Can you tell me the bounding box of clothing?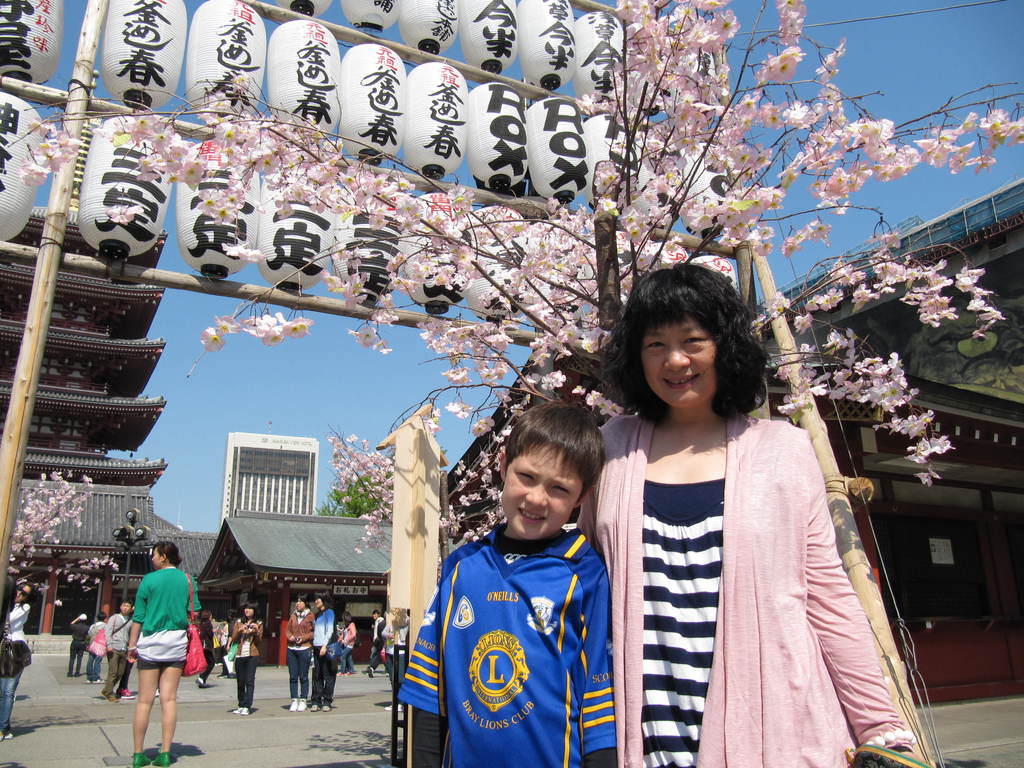
[left=360, top=618, right=381, bottom=676].
